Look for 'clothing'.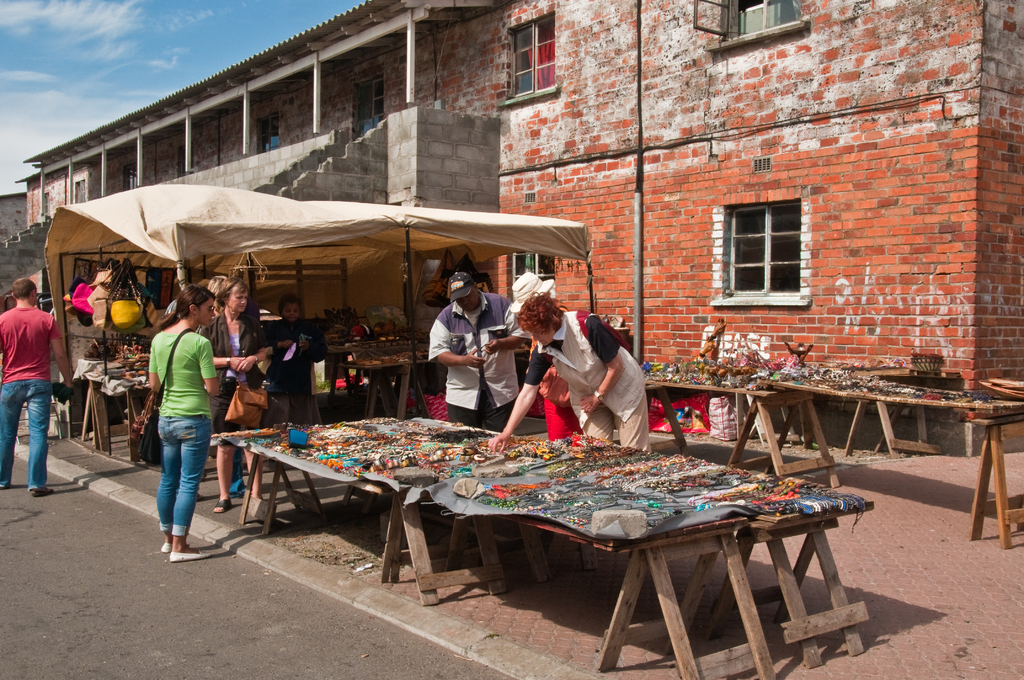
Found: bbox=[0, 306, 63, 492].
